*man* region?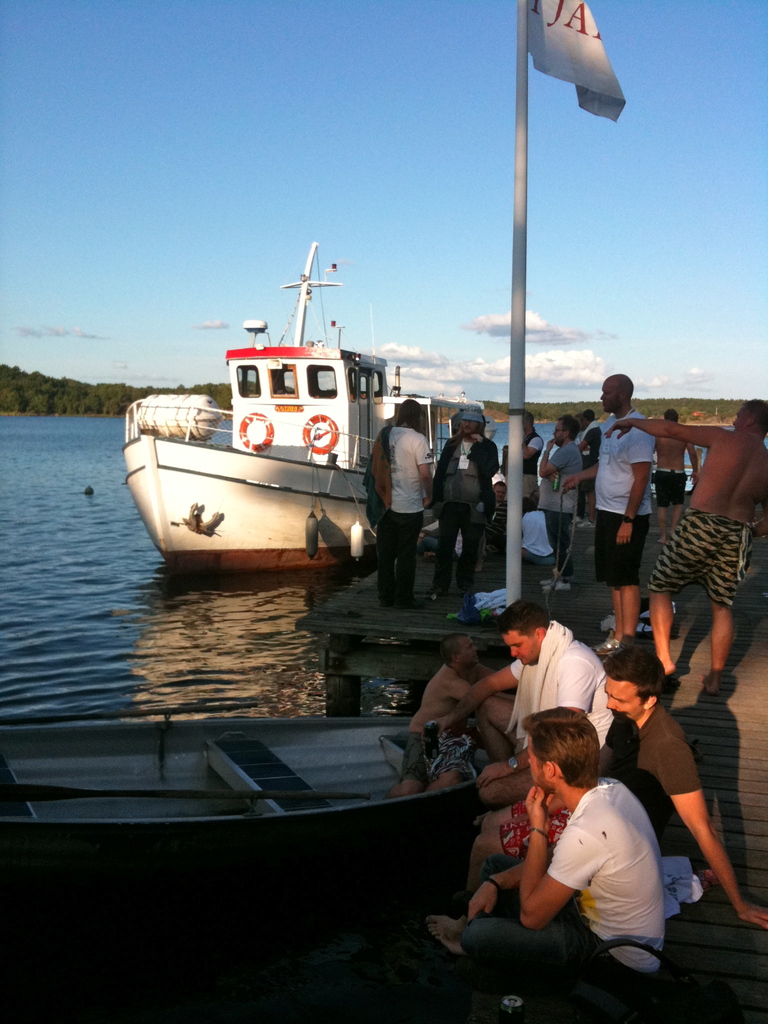
[449,652,767,924]
